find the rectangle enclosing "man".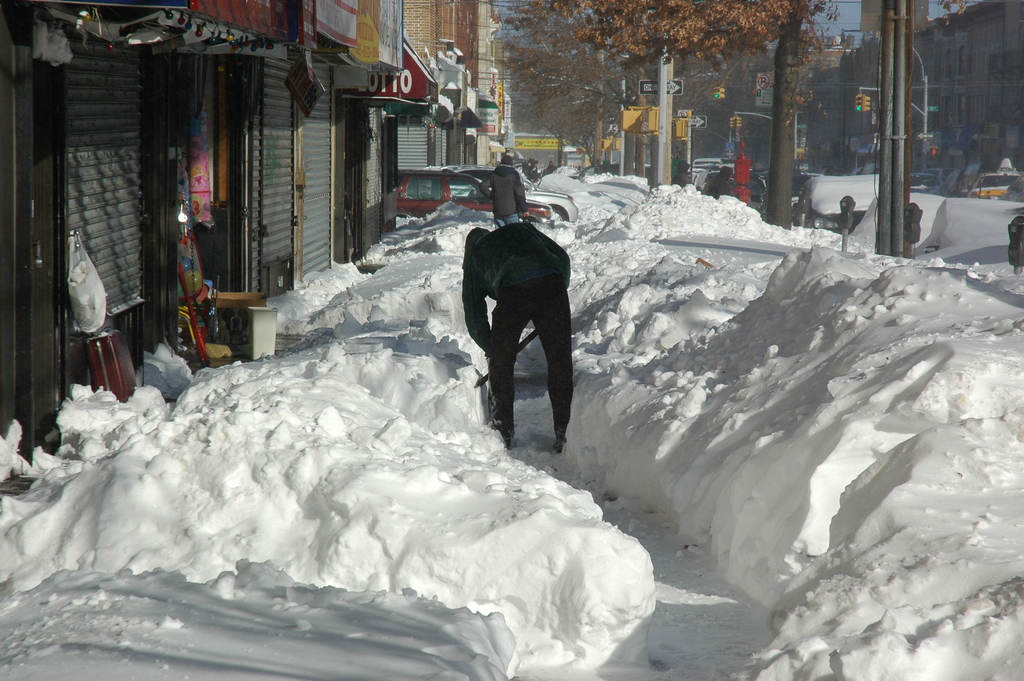
701/163/733/200.
